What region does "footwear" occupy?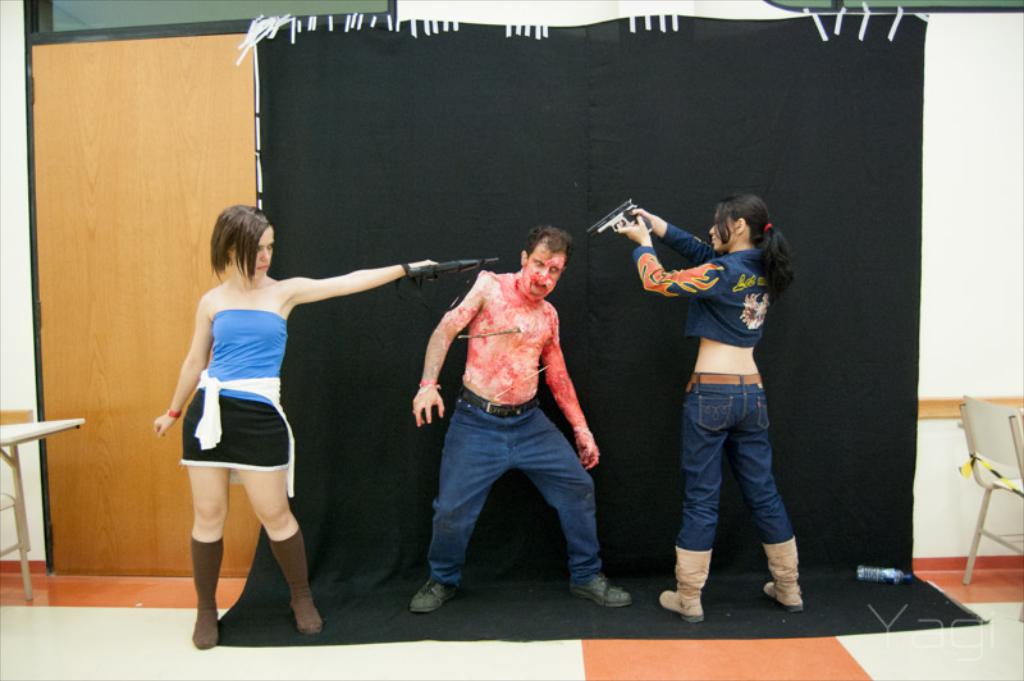
(407, 573, 457, 616).
